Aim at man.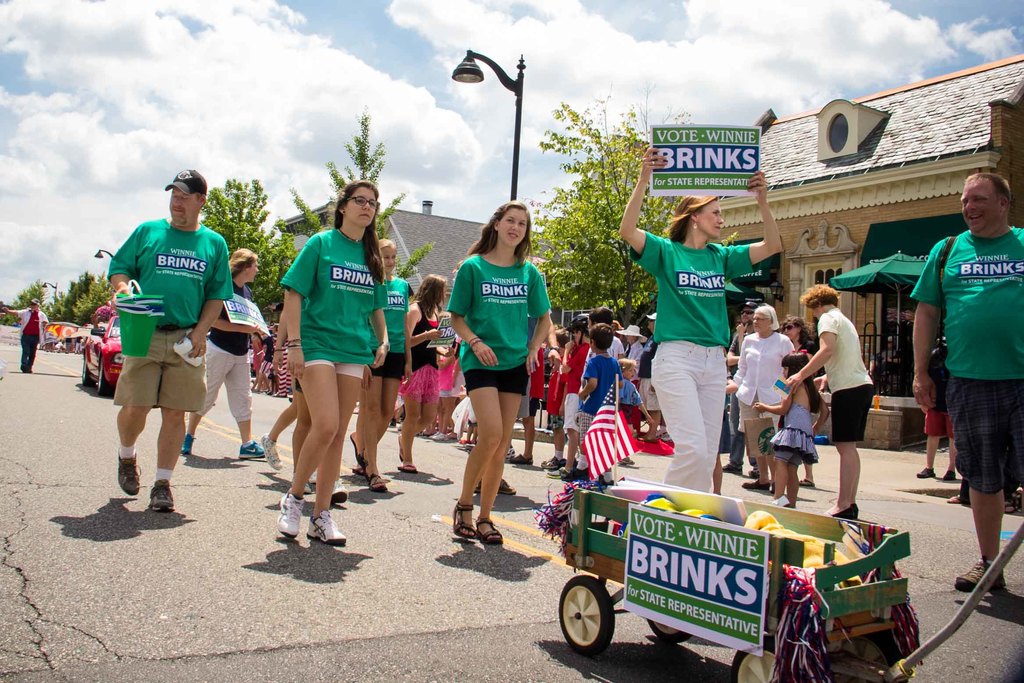
Aimed at {"x1": 4, "y1": 297, "x2": 45, "y2": 370}.
